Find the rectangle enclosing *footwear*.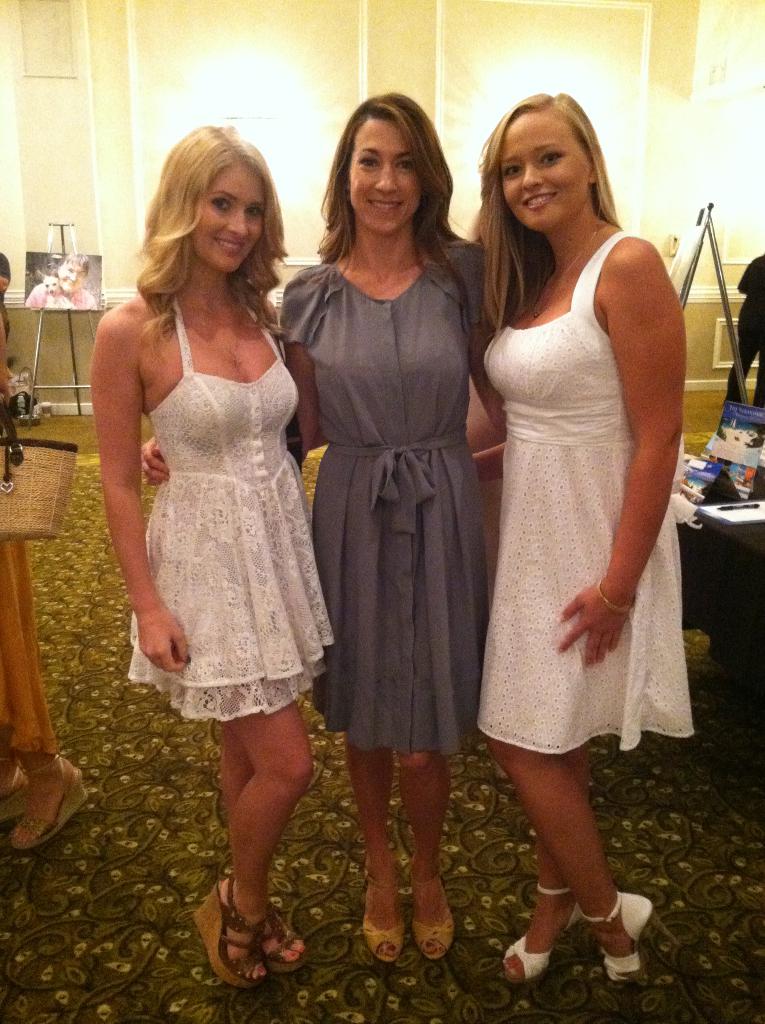
x1=581, y1=888, x2=659, y2=988.
